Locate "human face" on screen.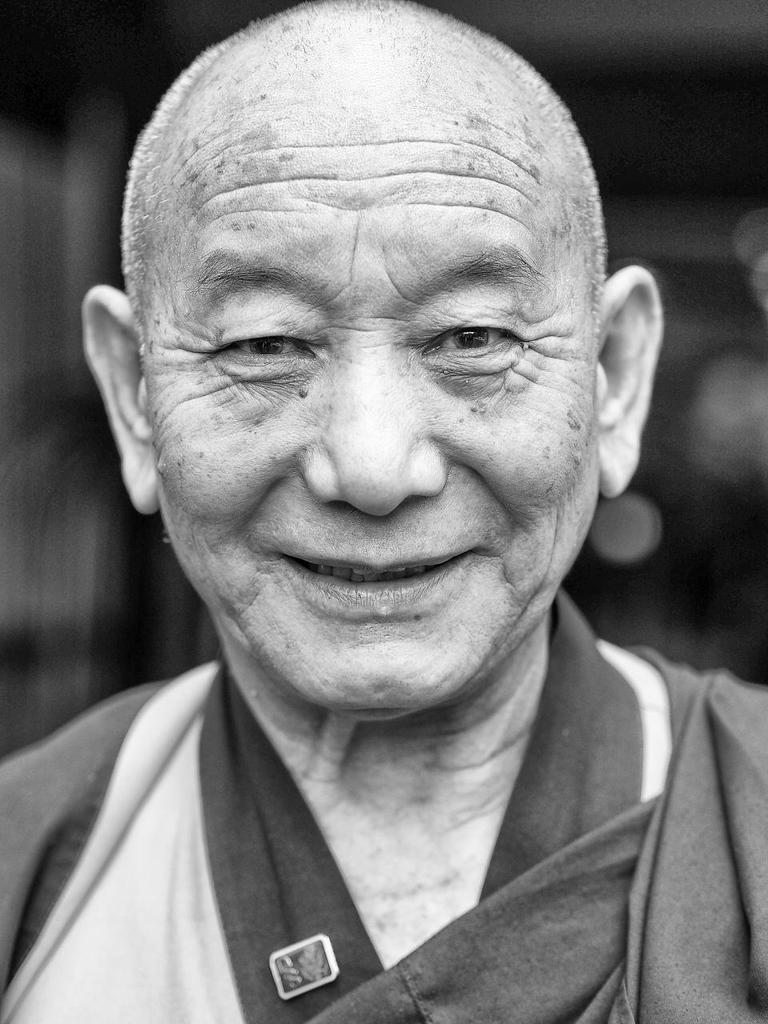
On screen at rect(143, 93, 590, 713).
